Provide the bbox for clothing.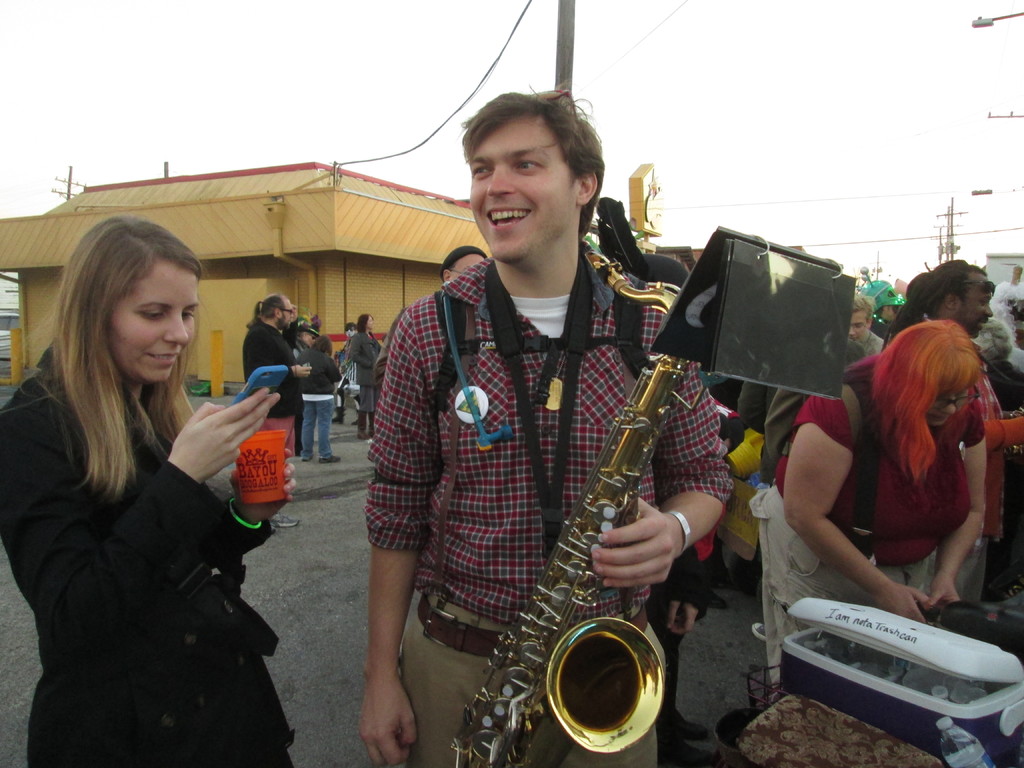
[363,256,732,767].
